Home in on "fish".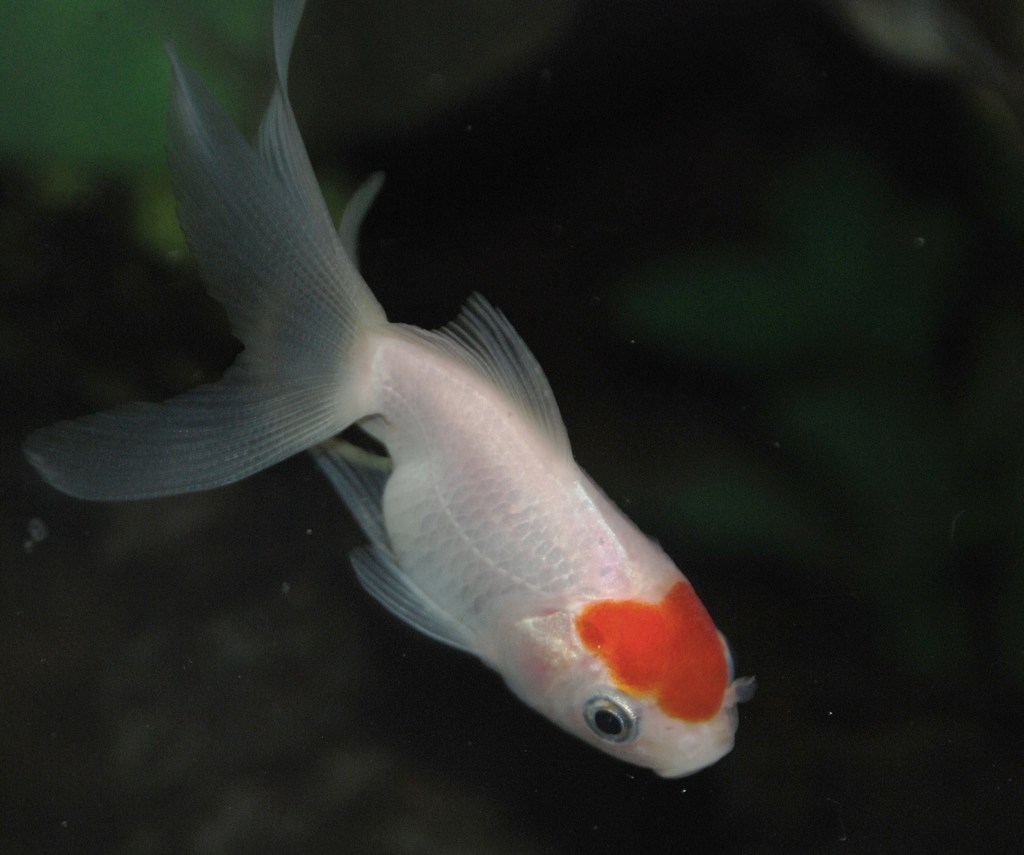
Homed in at [13, 15, 748, 785].
